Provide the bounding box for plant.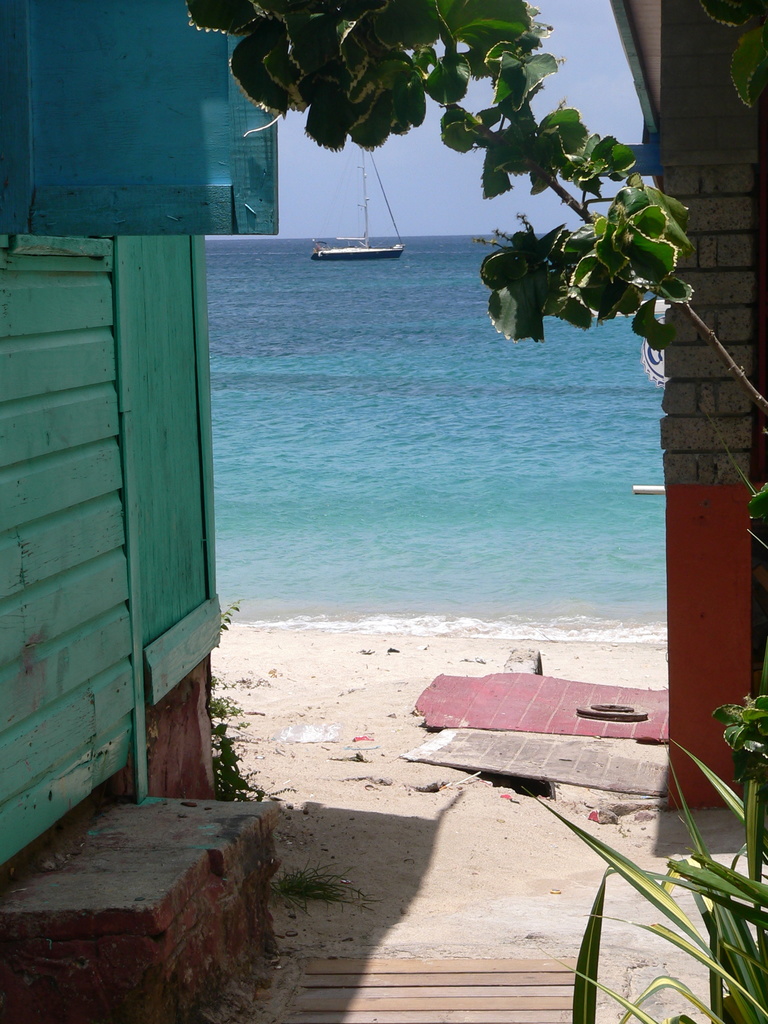
{"left": 183, "top": 3, "right": 767, "bottom": 420}.
